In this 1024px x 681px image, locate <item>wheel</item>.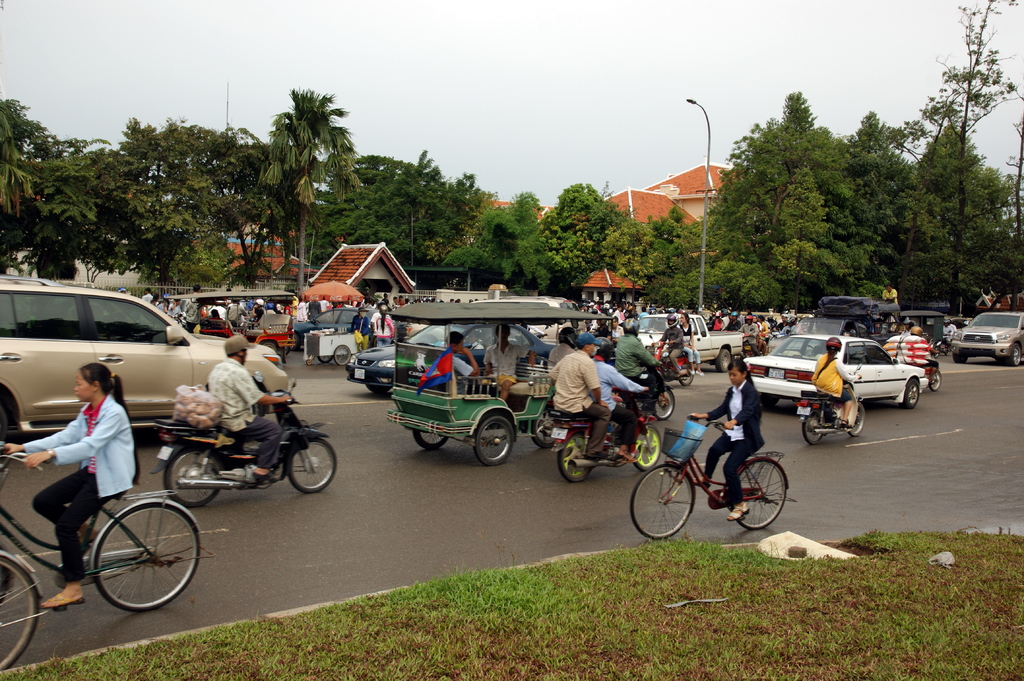
Bounding box: <region>730, 456, 787, 533</region>.
